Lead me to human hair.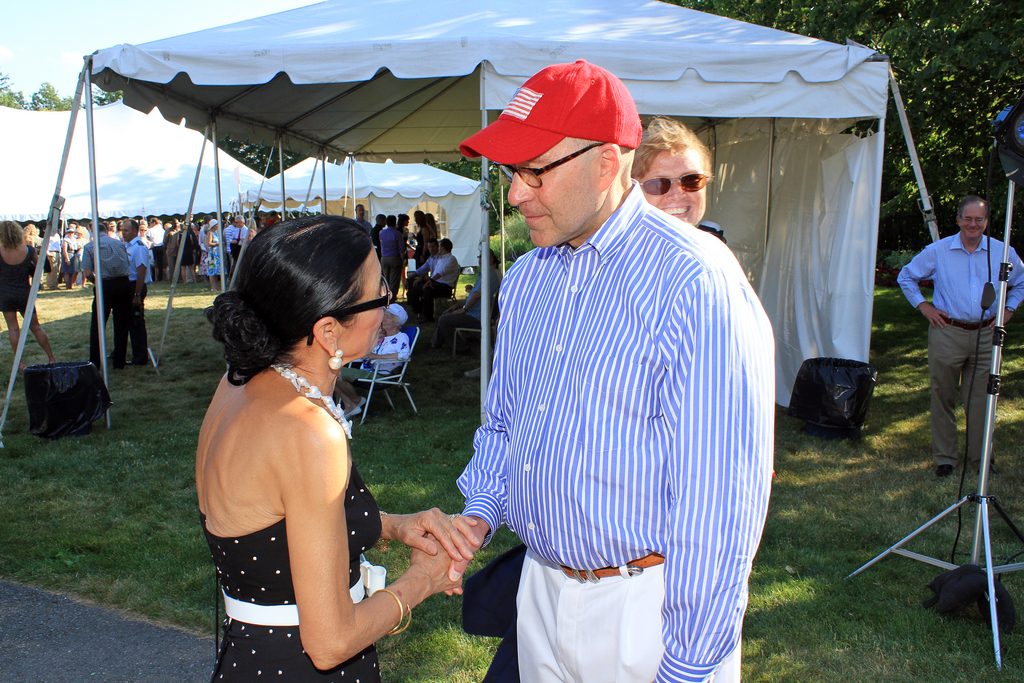
Lead to 488, 247, 493, 265.
